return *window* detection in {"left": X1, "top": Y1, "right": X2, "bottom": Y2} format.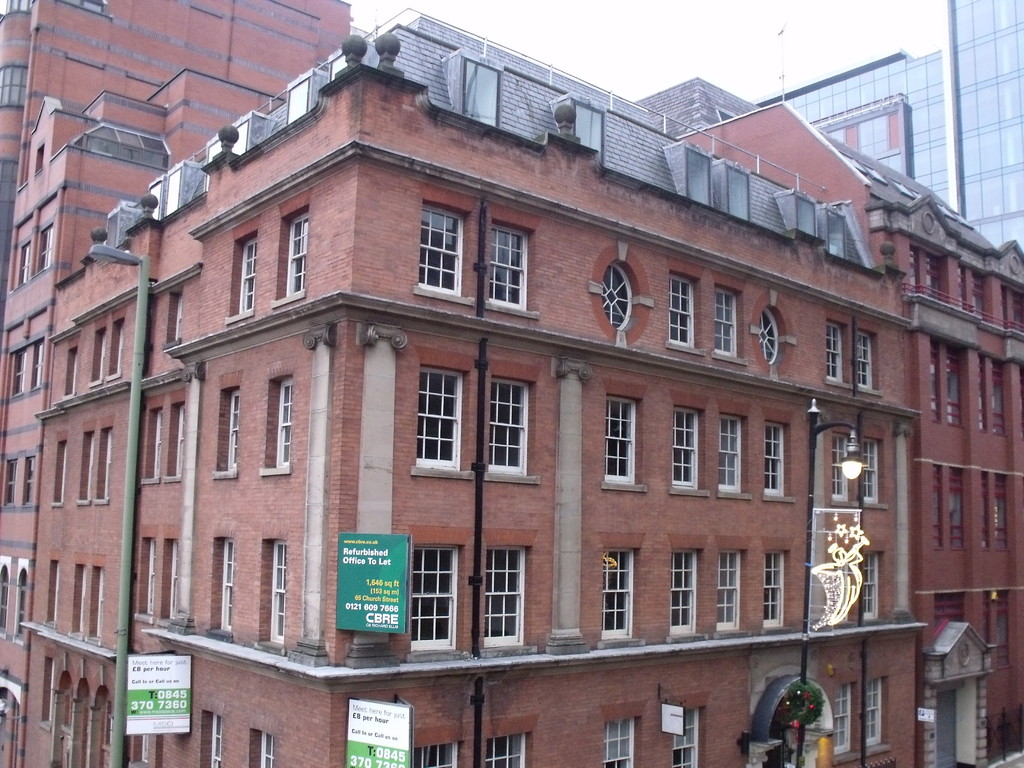
{"left": 751, "top": 297, "right": 803, "bottom": 375}.
